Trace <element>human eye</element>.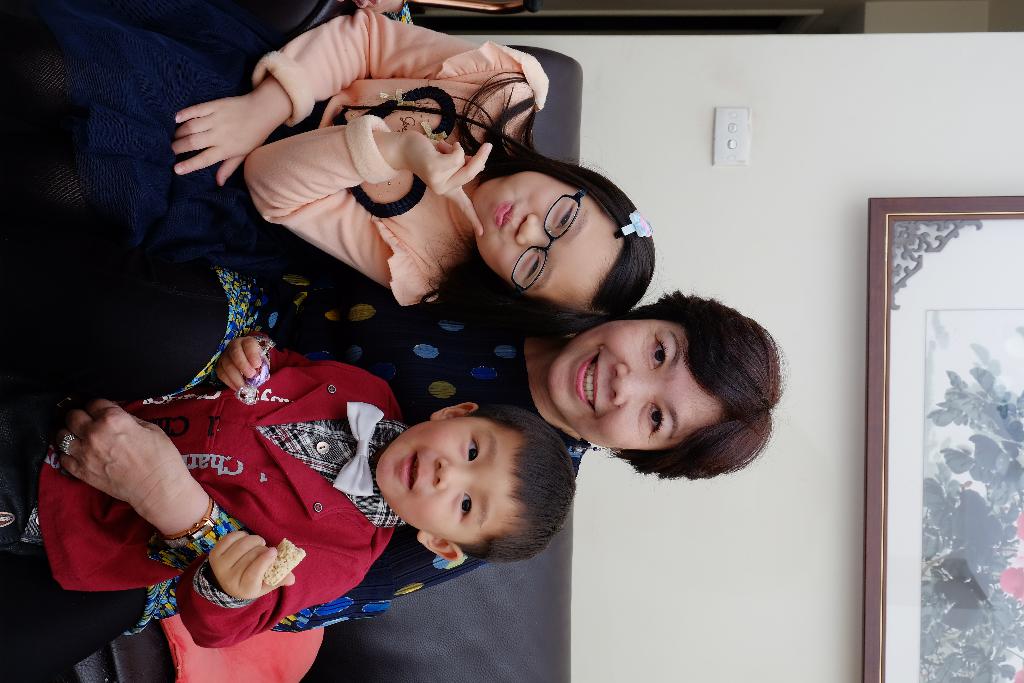
Traced to {"left": 648, "top": 337, "right": 666, "bottom": 368}.
